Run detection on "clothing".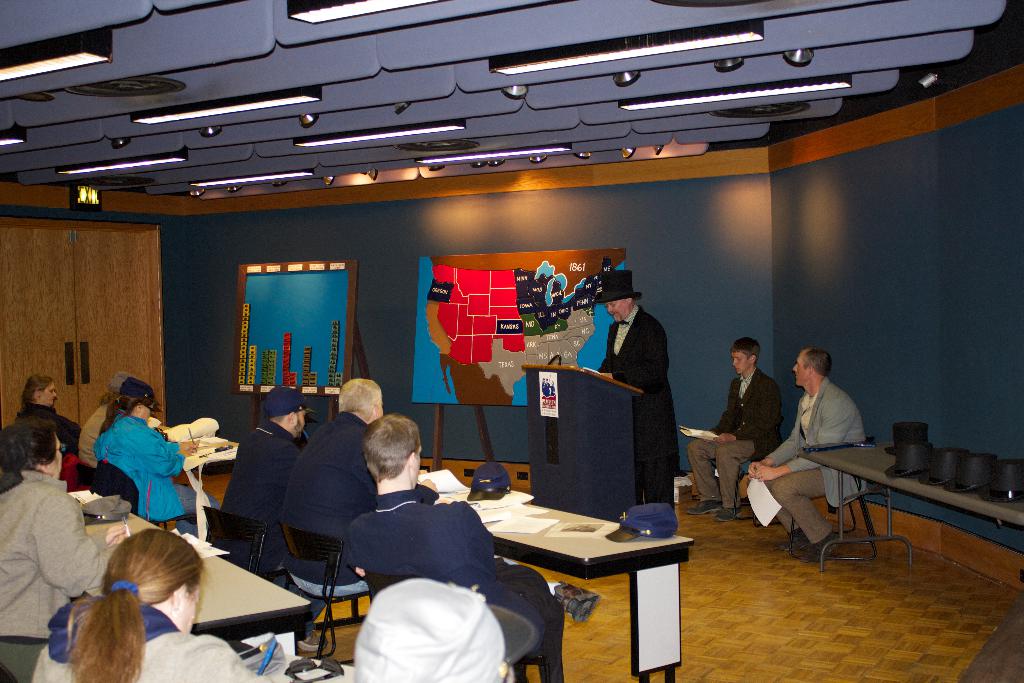
Result: Rect(93, 414, 216, 542).
